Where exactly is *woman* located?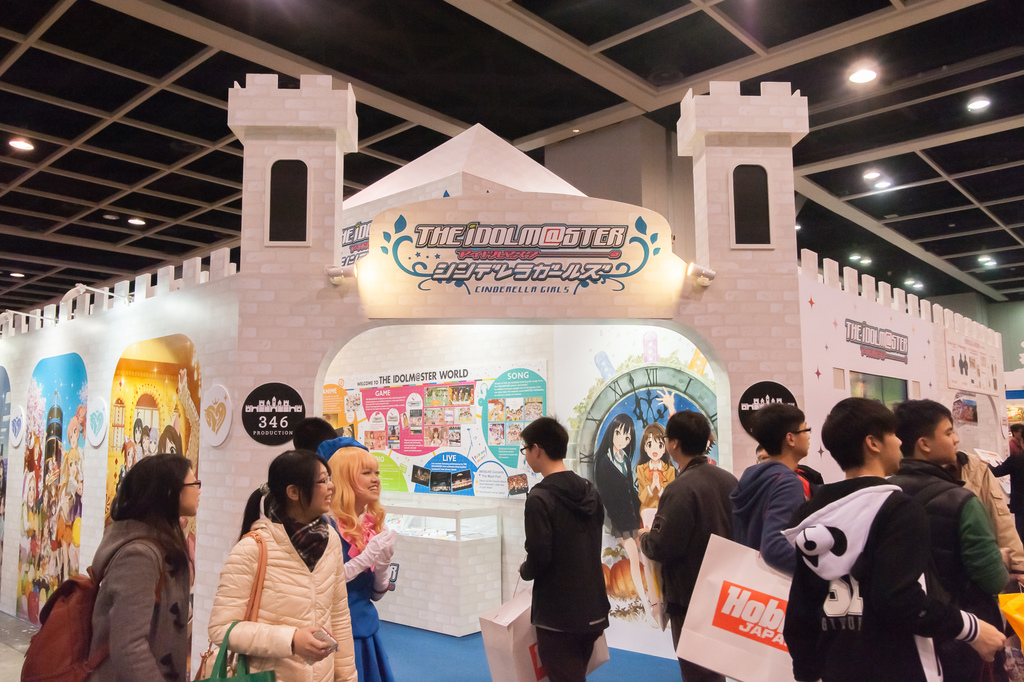
Its bounding box is 488 398 504 423.
